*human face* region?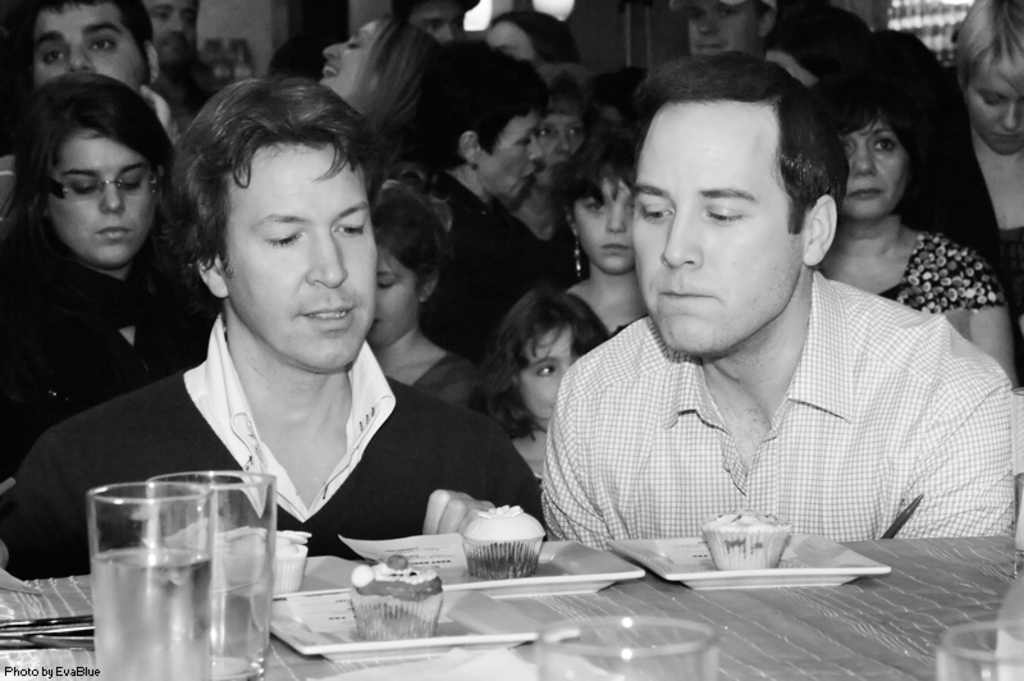
x1=49 y1=127 x2=155 y2=265
